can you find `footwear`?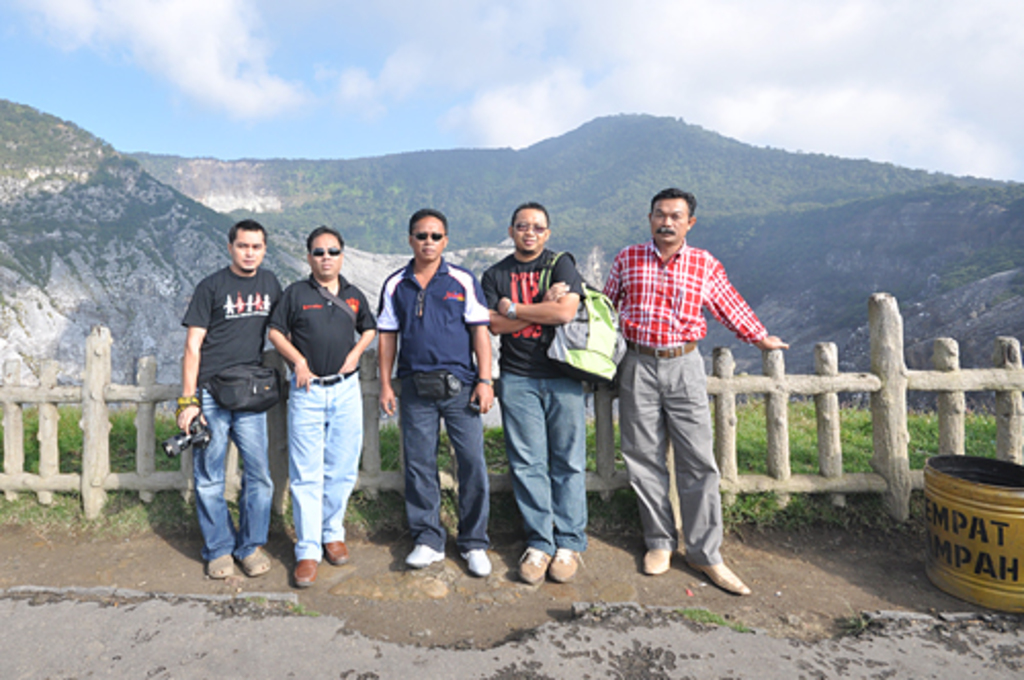
Yes, bounding box: 324:539:344:565.
